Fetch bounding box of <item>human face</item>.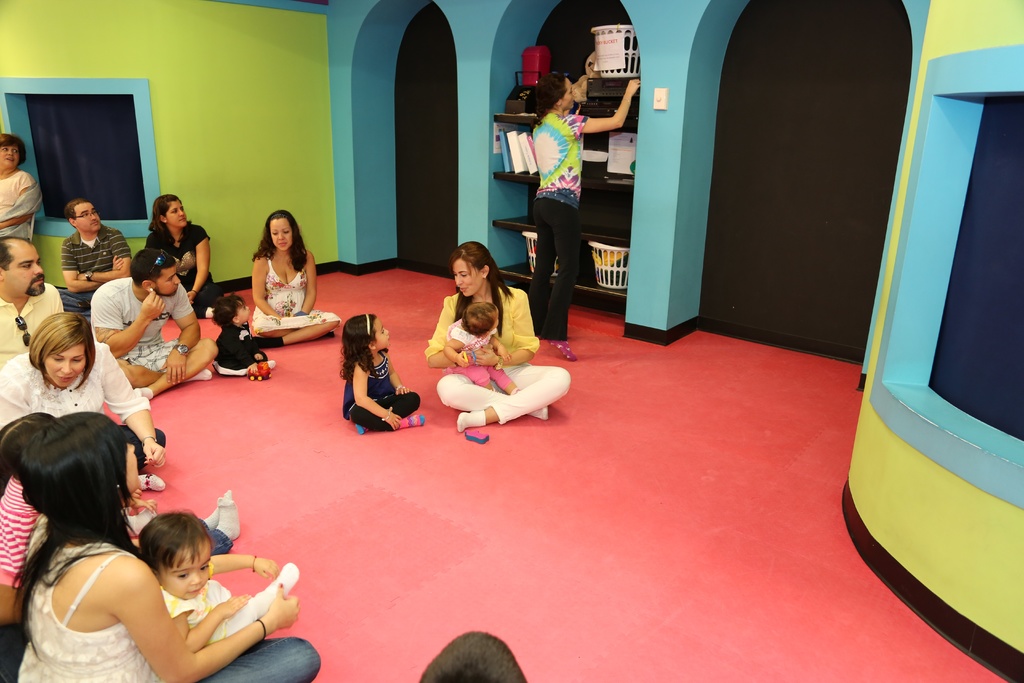
Bbox: region(37, 341, 90, 391).
